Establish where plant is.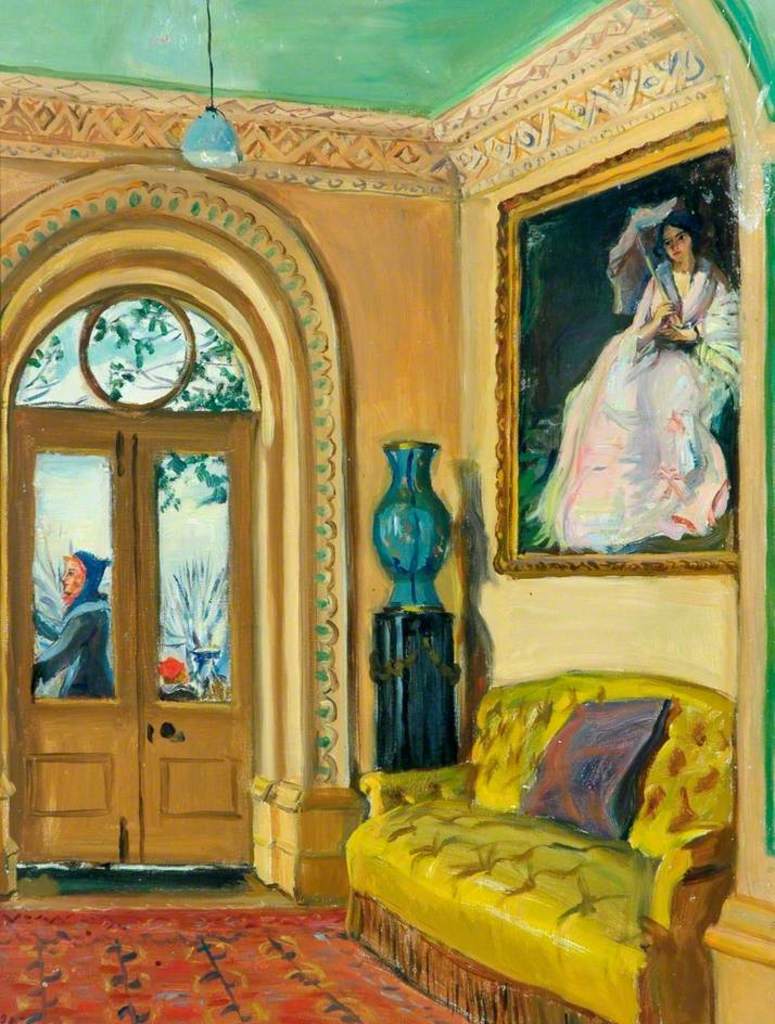
Established at x1=3 y1=281 x2=296 y2=426.
